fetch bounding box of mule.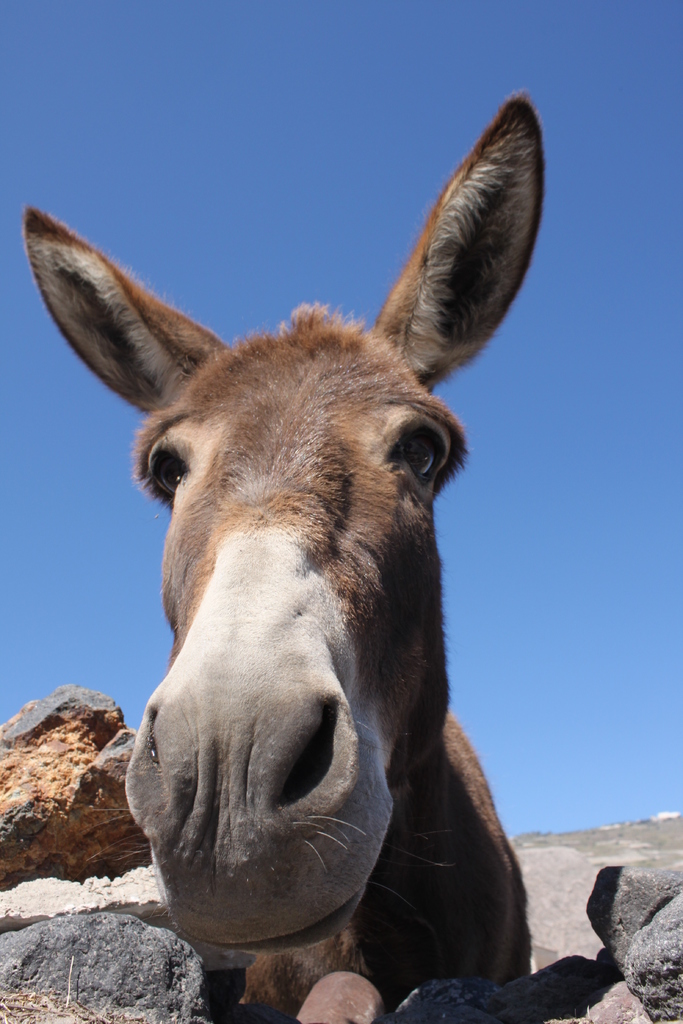
Bbox: box=[22, 97, 531, 1023].
